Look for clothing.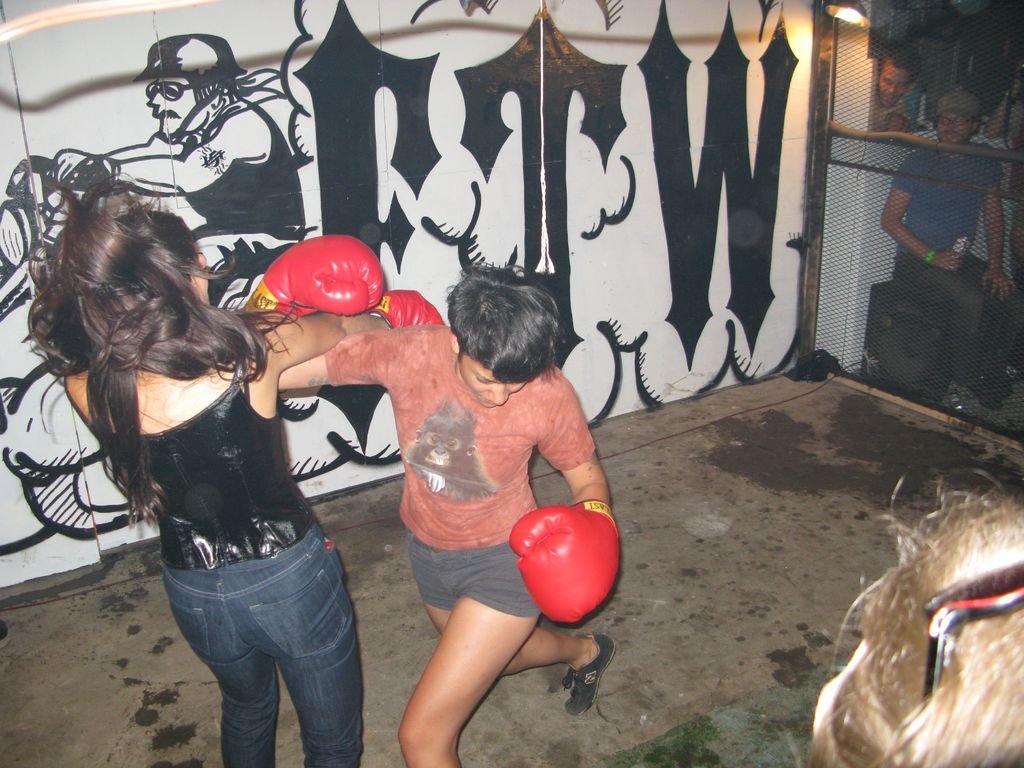
Found: {"left": 155, "top": 86, "right": 307, "bottom": 307}.
